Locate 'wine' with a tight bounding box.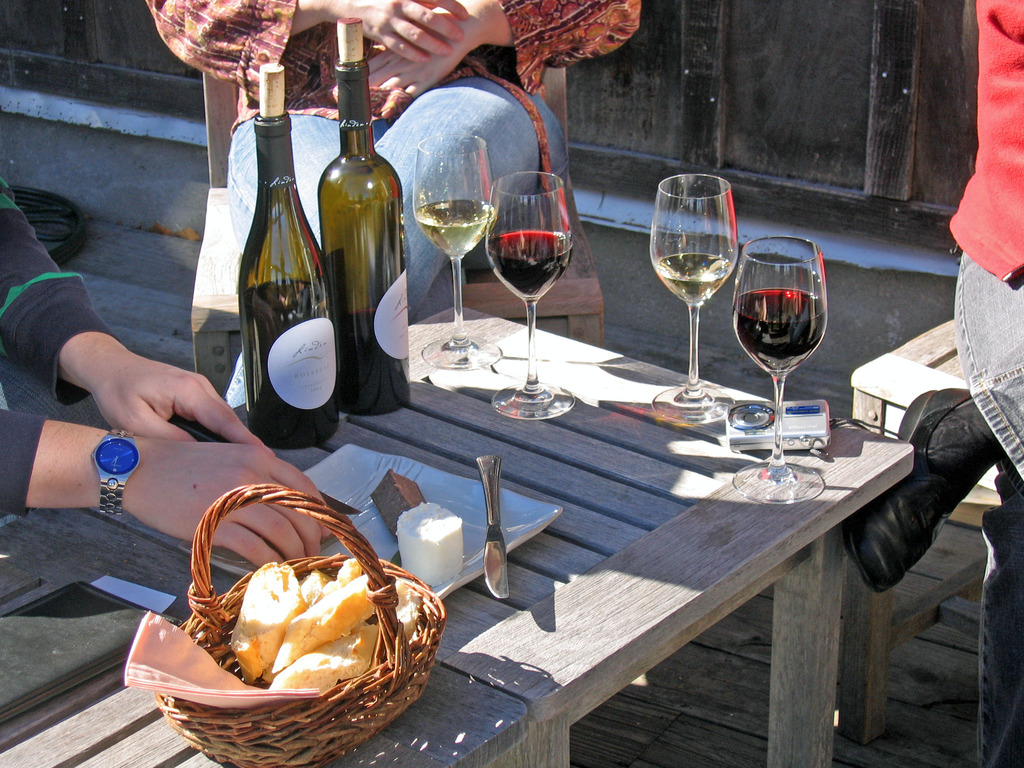
413/193/495/254.
